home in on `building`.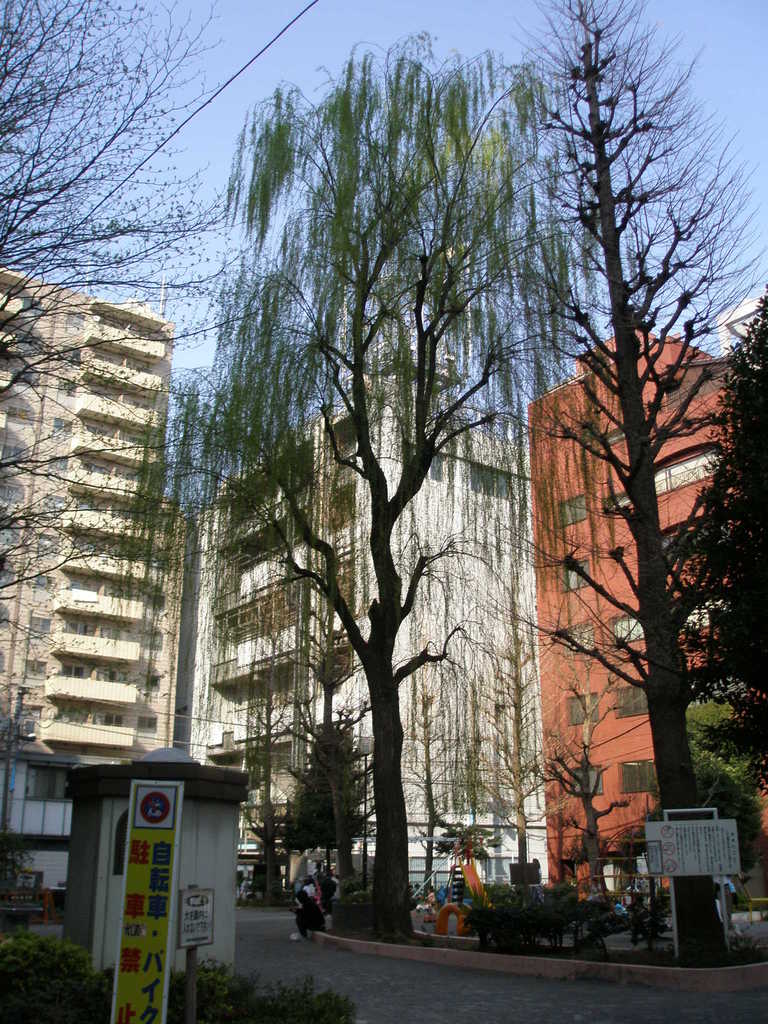
Homed in at 175, 502, 213, 773.
